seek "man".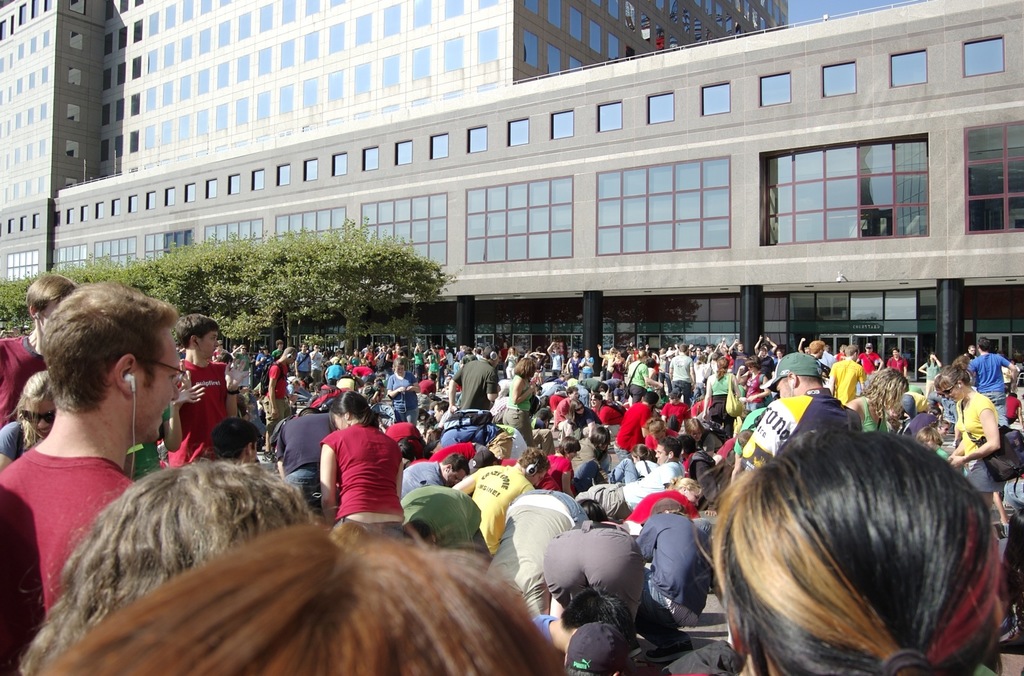
crop(446, 448, 550, 571).
